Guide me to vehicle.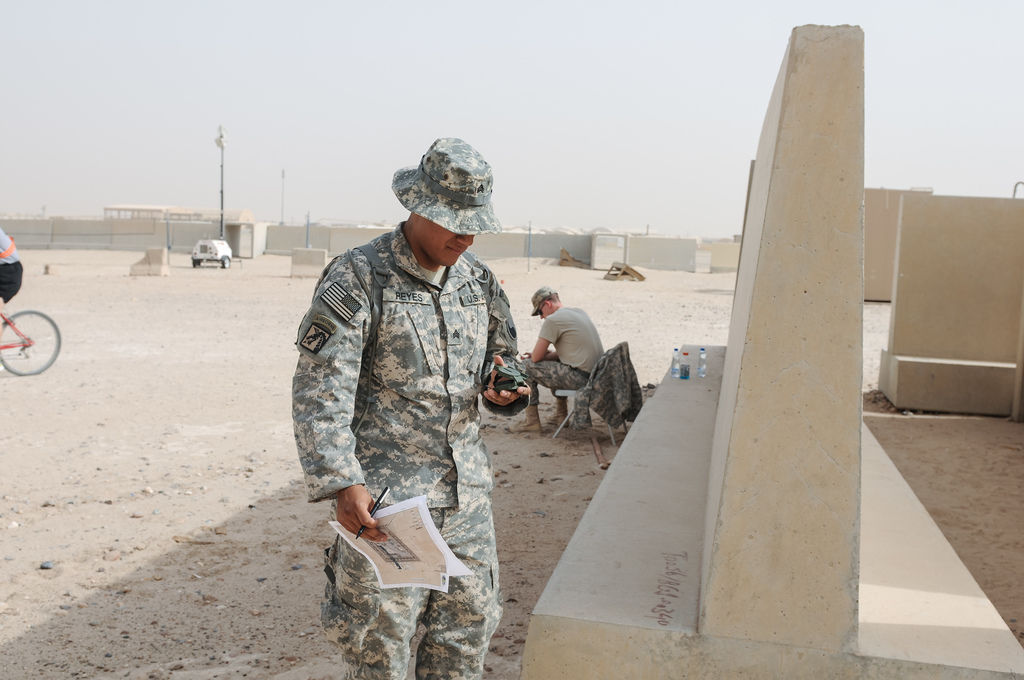
Guidance: BBox(0, 298, 61, 374).
